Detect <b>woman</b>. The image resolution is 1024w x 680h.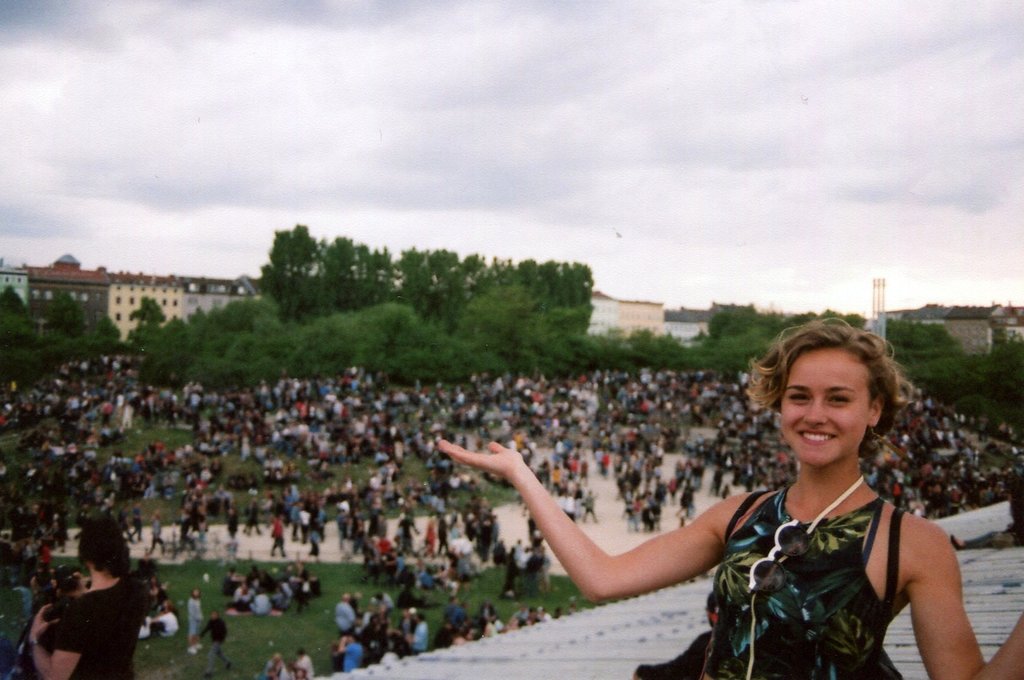
l=28, t=508, r=143, b=679.
